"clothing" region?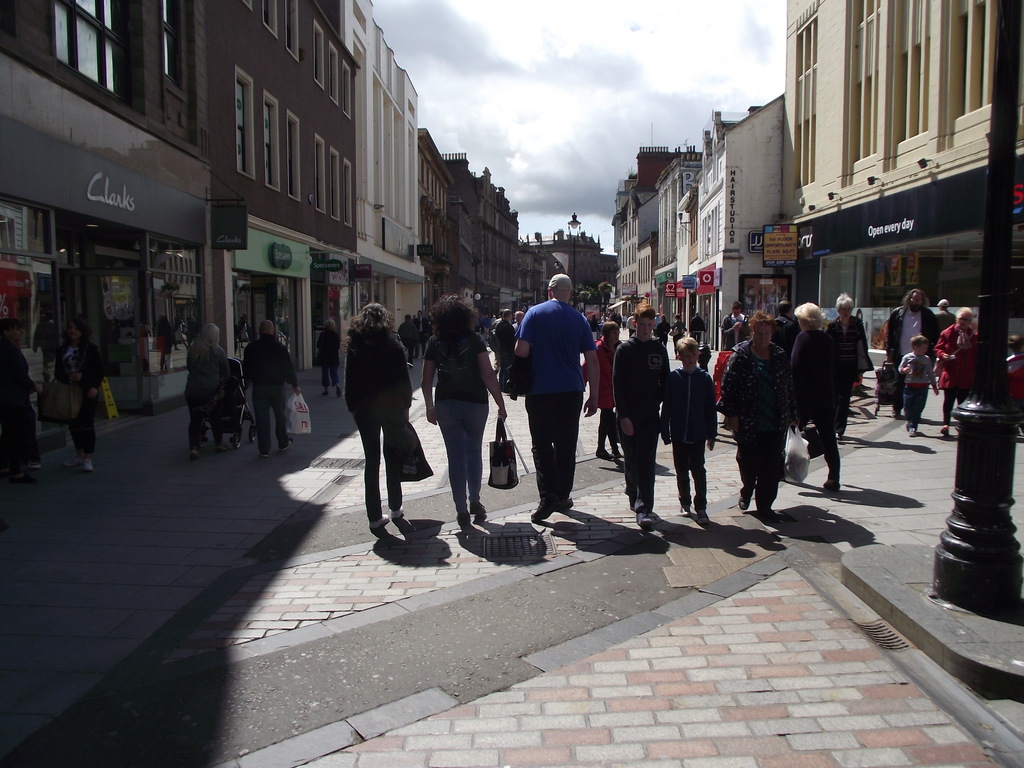
<region>886, 303, 943, 406</region>
